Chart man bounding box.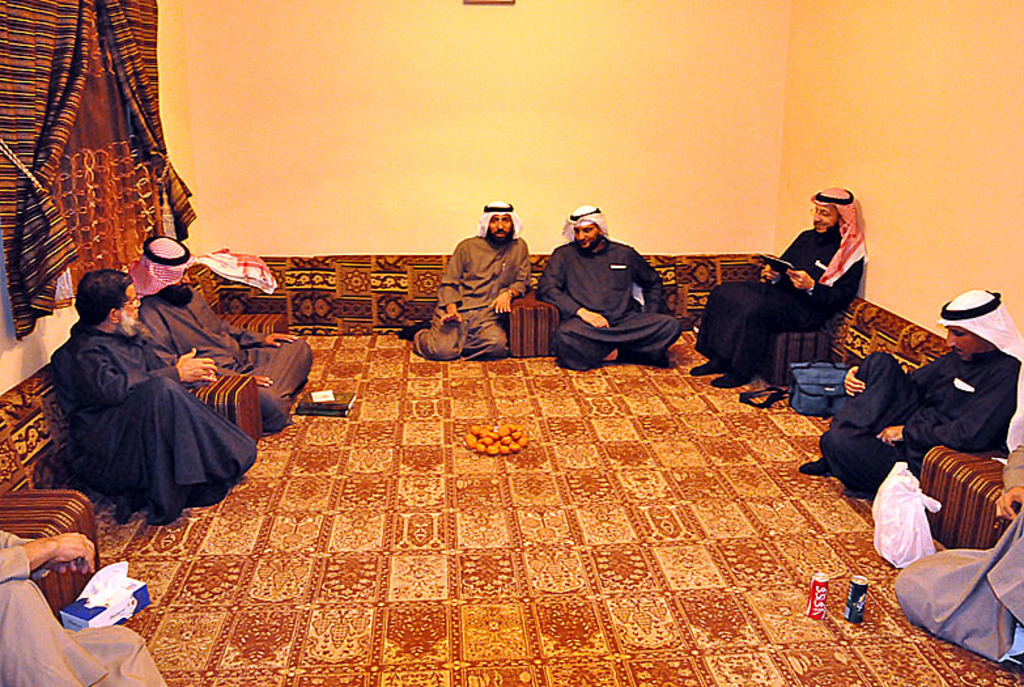
Charted: x1=687 y1=188 x2=867 y2=387.
